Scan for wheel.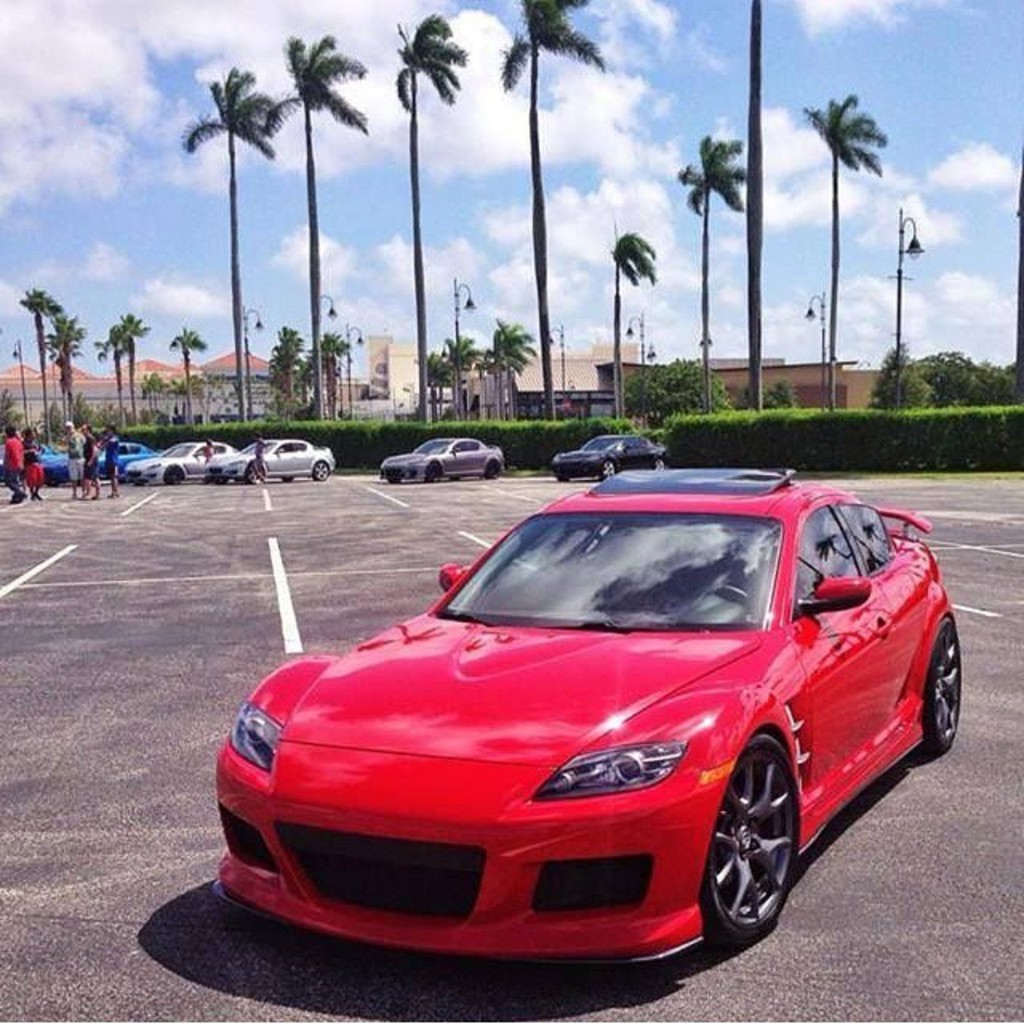
Scan result: {"x1": 486, "y1": 461, "x2": 499, "y2": 478}.
